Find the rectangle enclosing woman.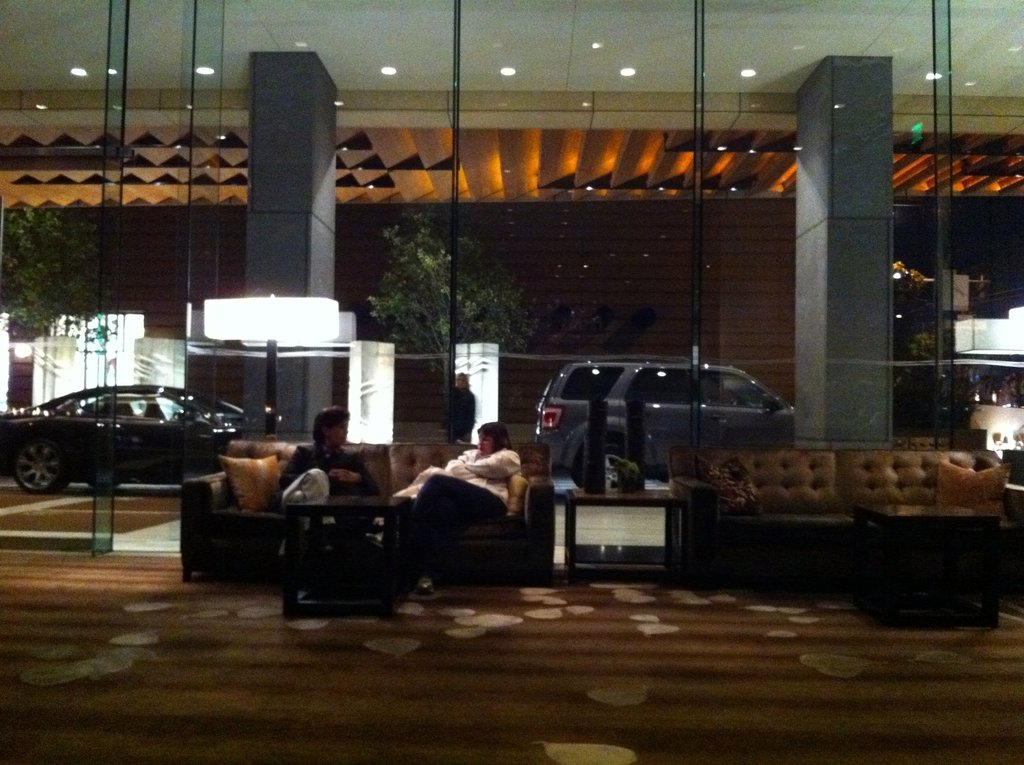
left=387, top=425, right=521, bottom=520.
